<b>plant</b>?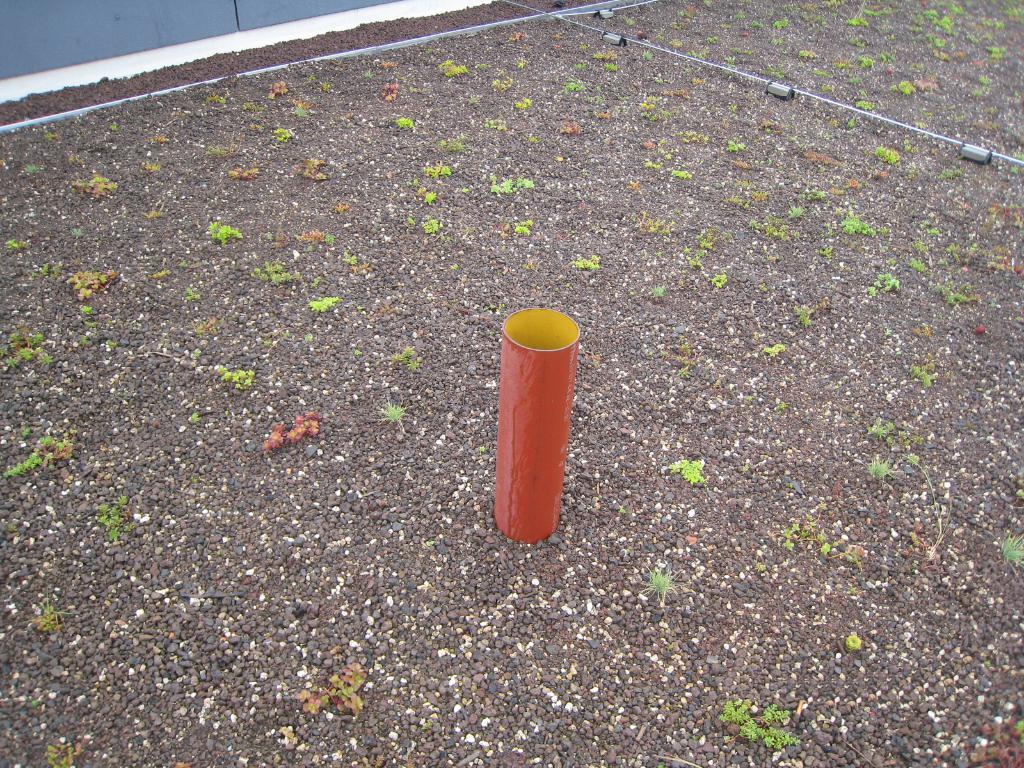
<region>903, 259, 928, 278</region>
